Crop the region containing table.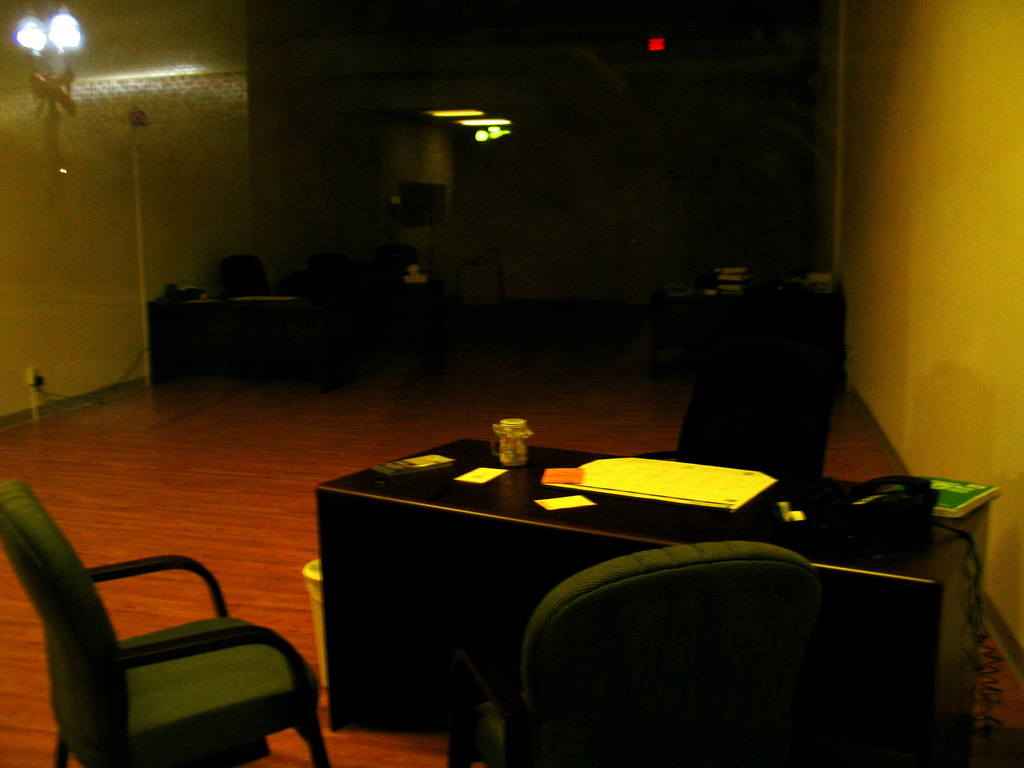
Crop region: BBox(313, 435, 984, 767).
